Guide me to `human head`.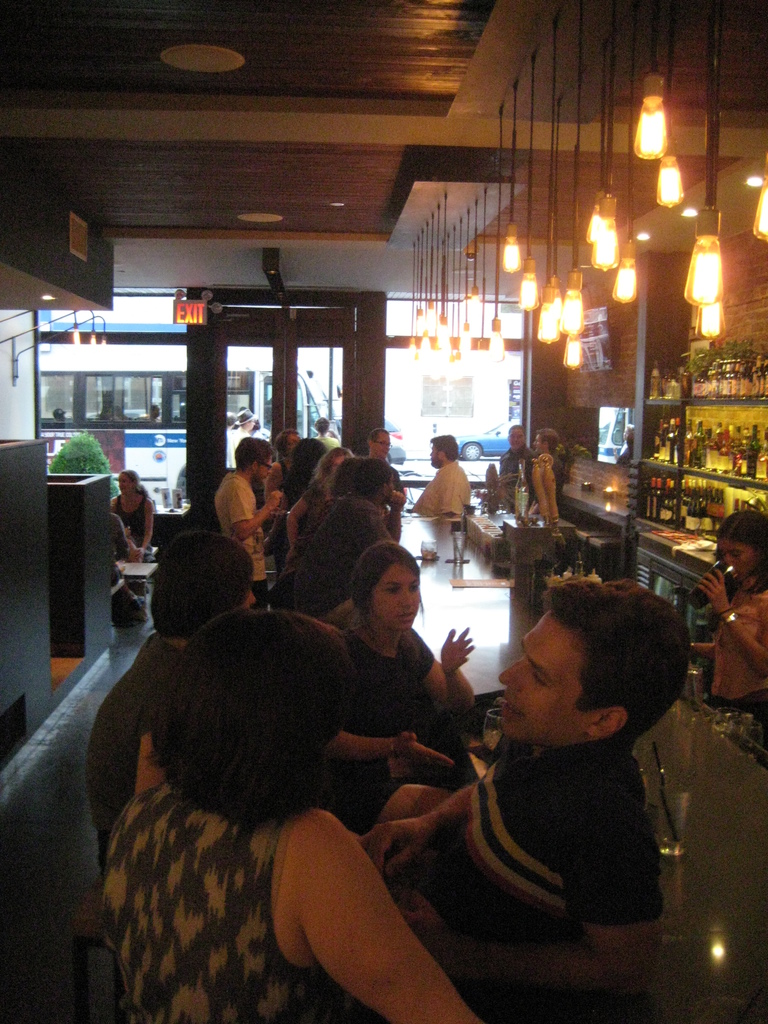
Guidance: x1=353, y1=460, x2=394, y2=507.
